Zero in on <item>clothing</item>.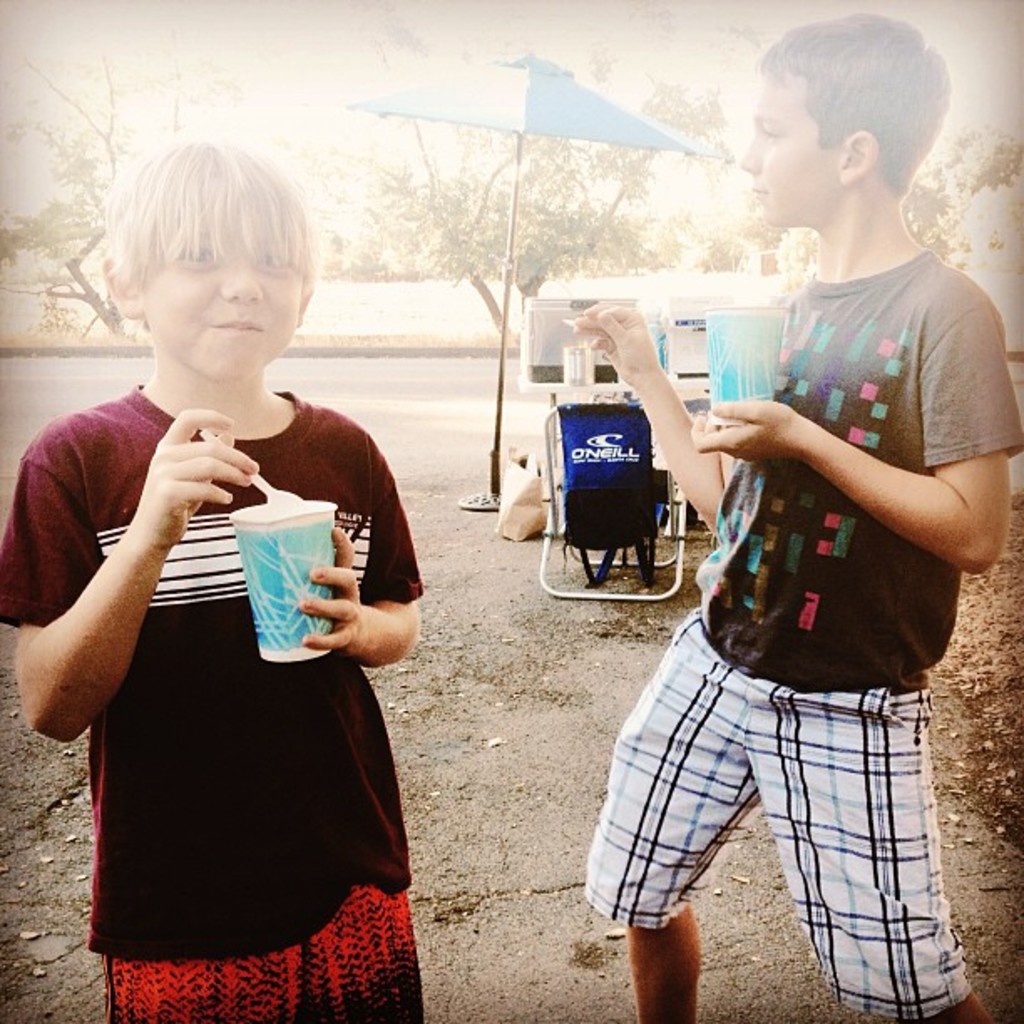
Zeroed in: x1=55 y1=335 x2=415 y2=964.
